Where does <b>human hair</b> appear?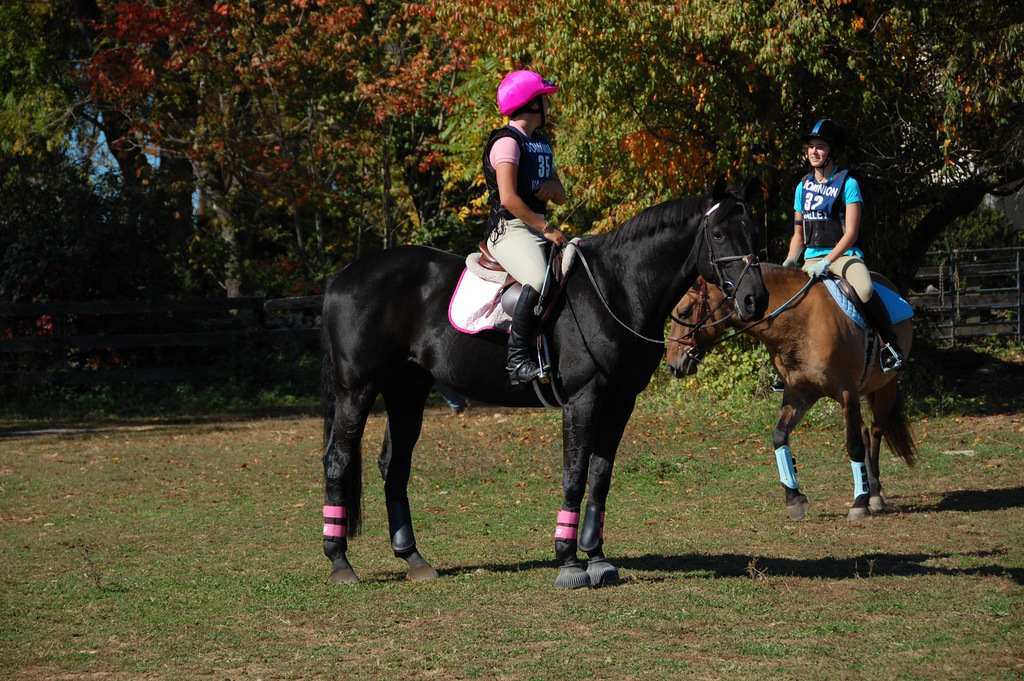
Appears at locate(510, 95, 543, 117).
